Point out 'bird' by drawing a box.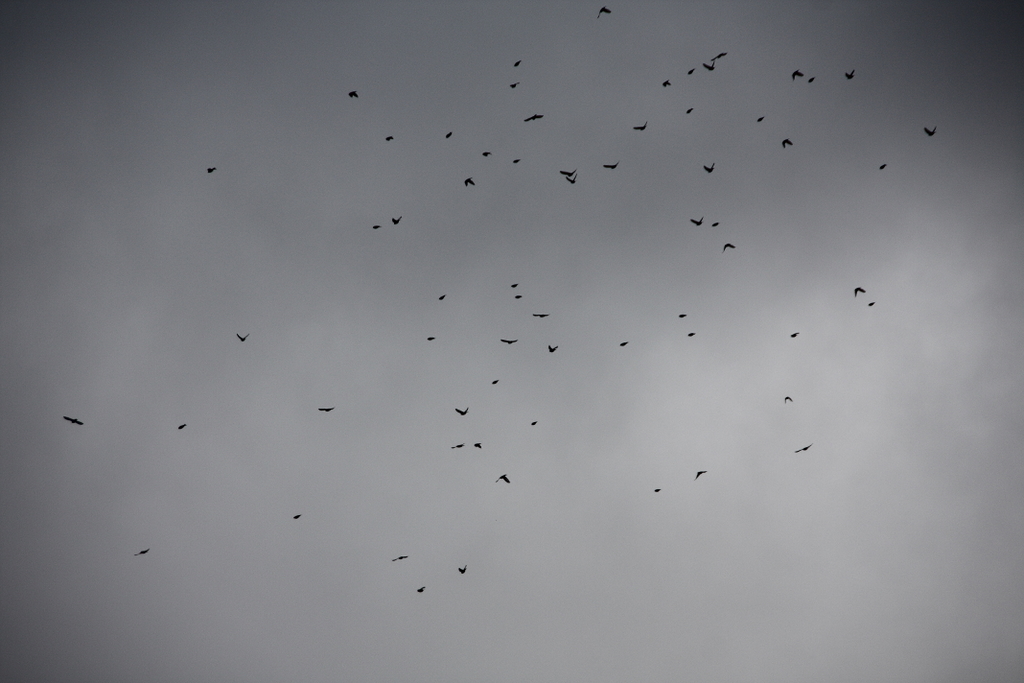
left=591, top=6, right=606, bottom=18.
